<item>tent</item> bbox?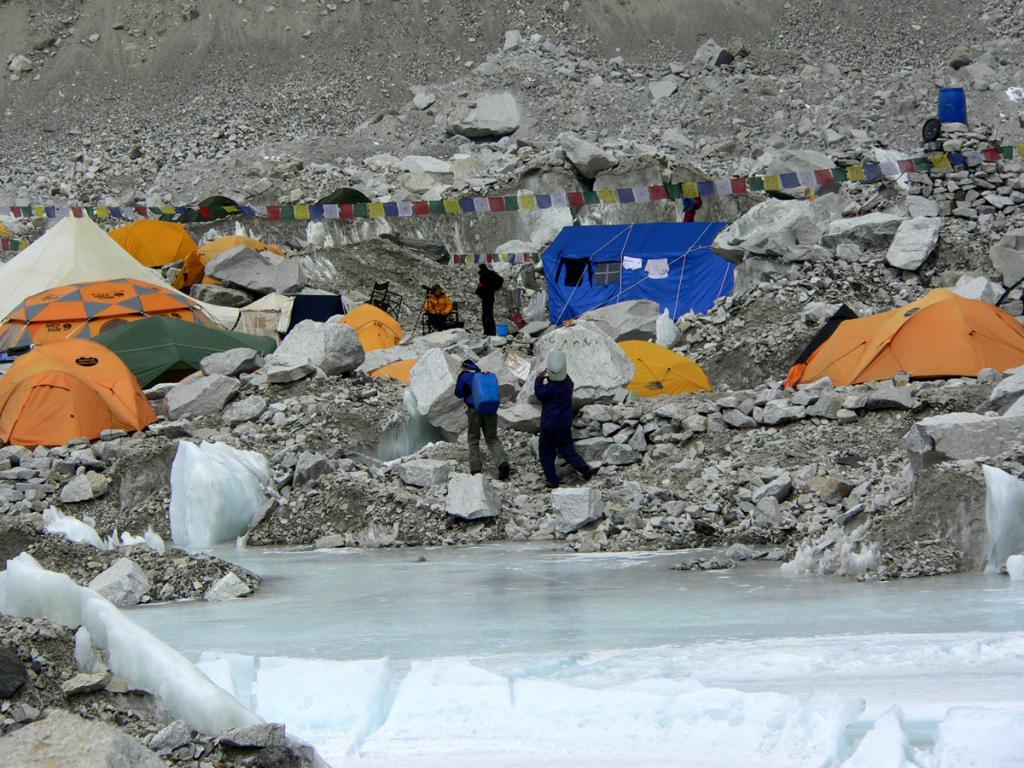
<bbox>332, 292, 427, 358</bbox>
